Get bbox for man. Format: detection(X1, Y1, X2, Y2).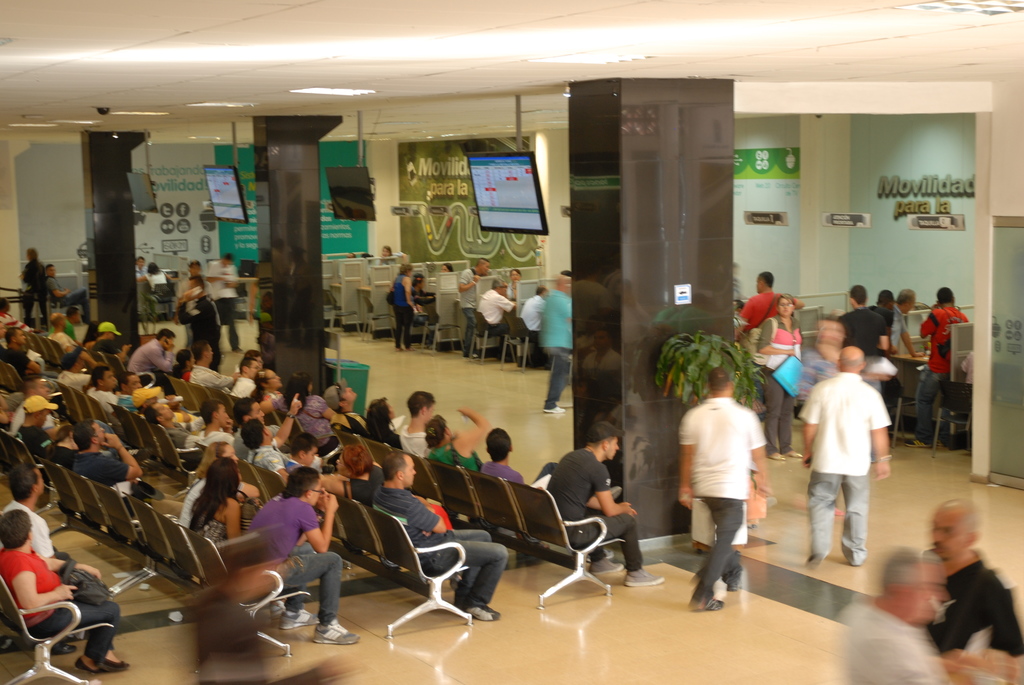
detection(913, 498, 1023, 670).
